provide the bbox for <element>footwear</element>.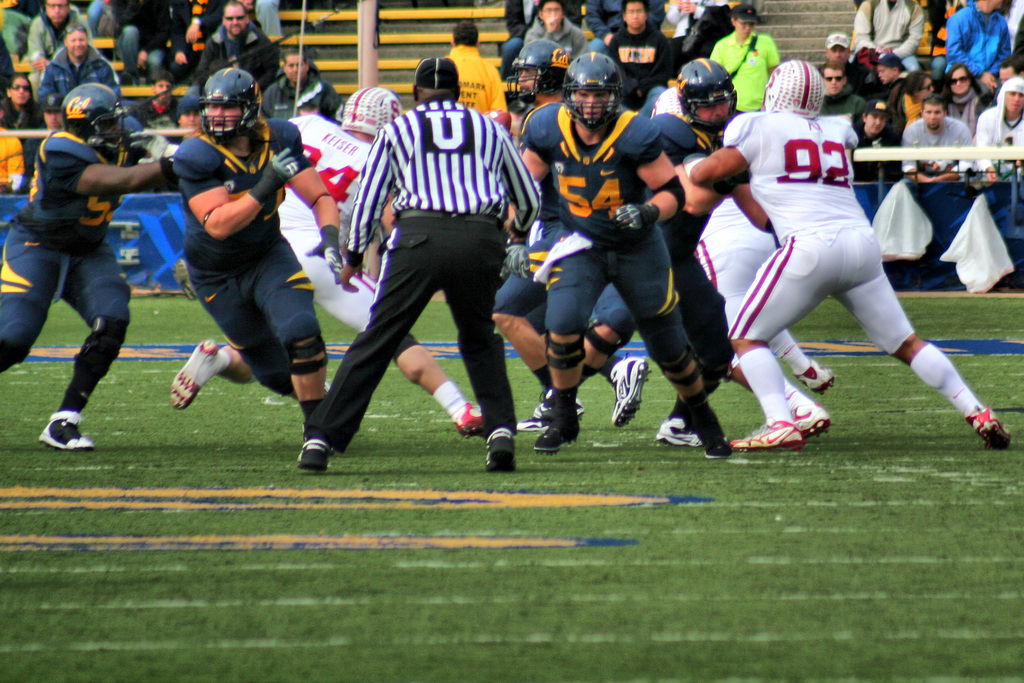
rect(170, 341, 224, 412).
